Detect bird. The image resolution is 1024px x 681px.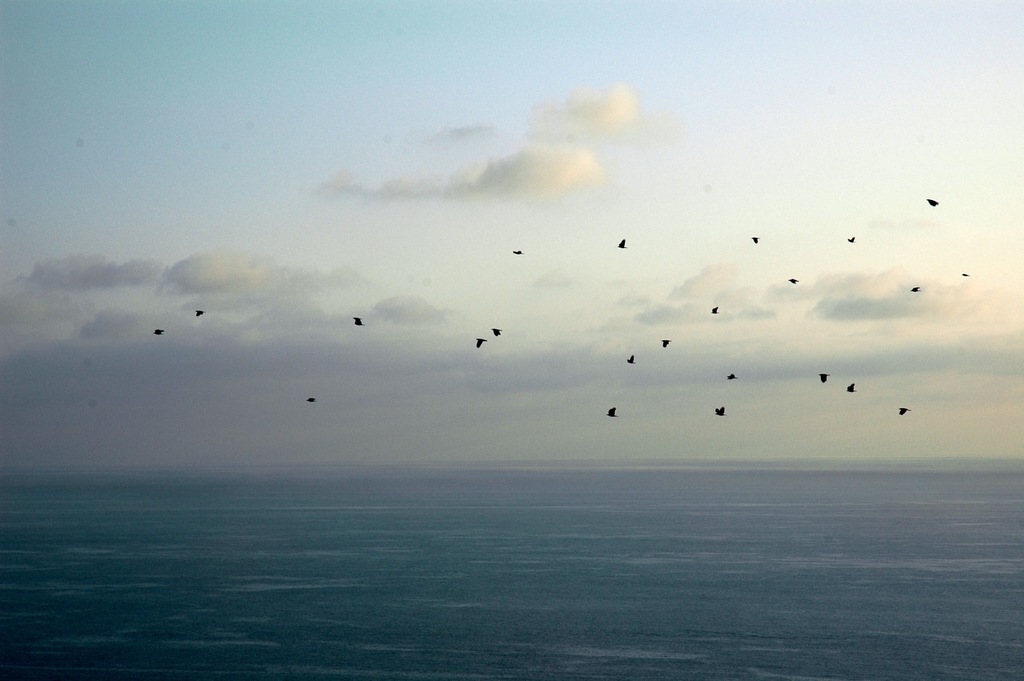
{"left": 306, "top": 396, "right": 318, "bottom": 404}.
